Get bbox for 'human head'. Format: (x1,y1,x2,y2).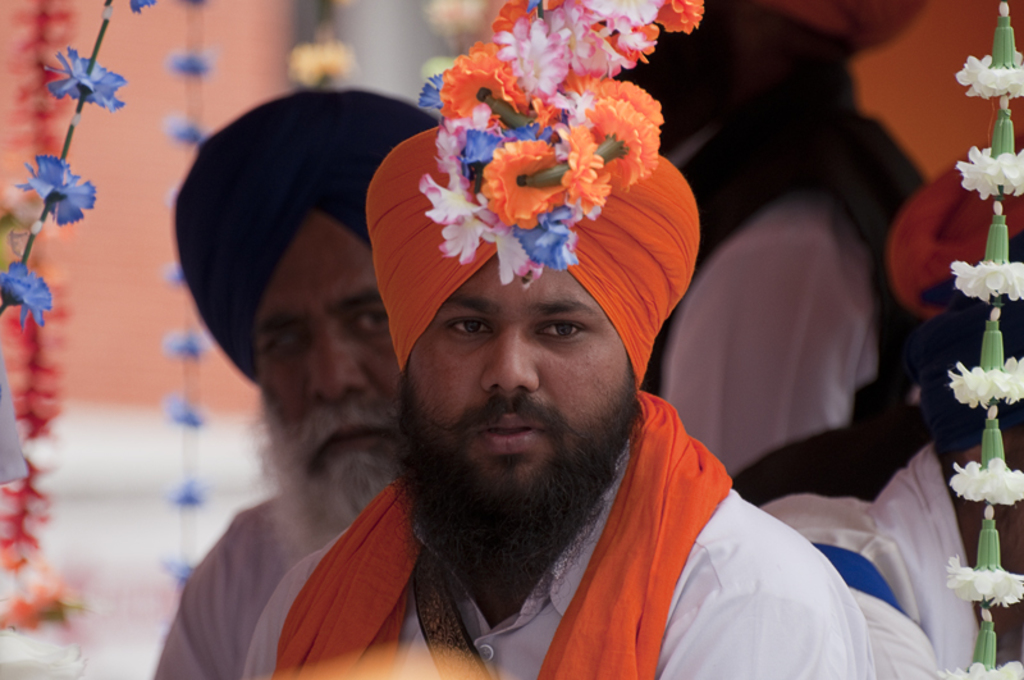
(175,87,422,510).
